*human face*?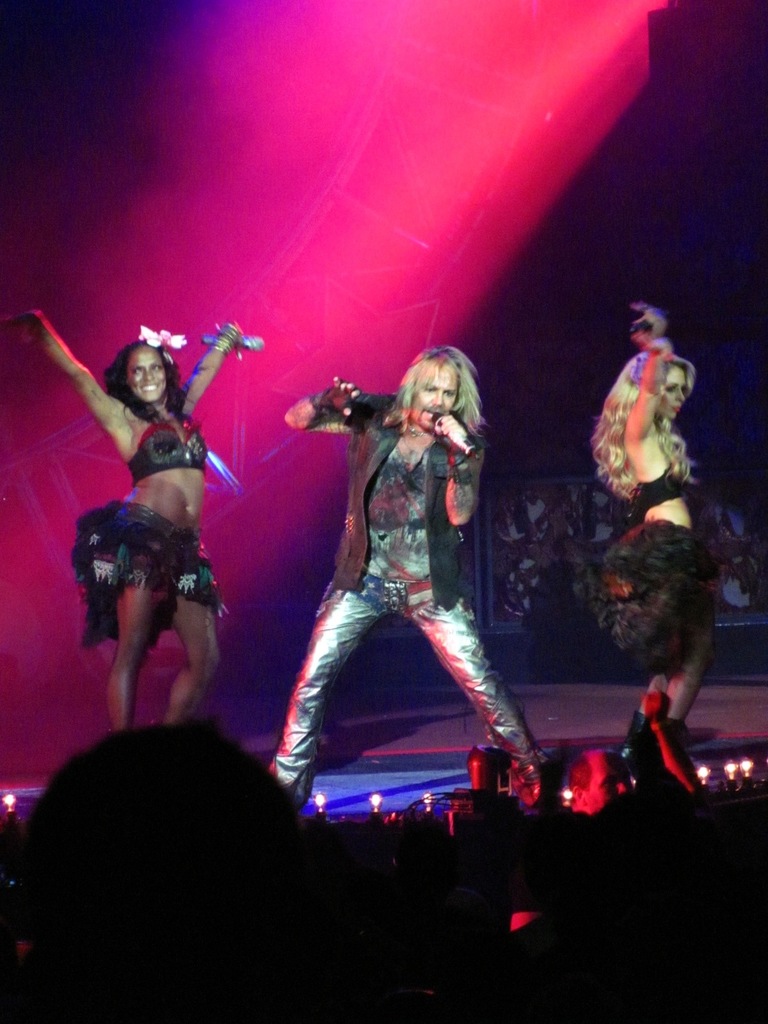
(left=415, top=365, right=464, bottom=423)
